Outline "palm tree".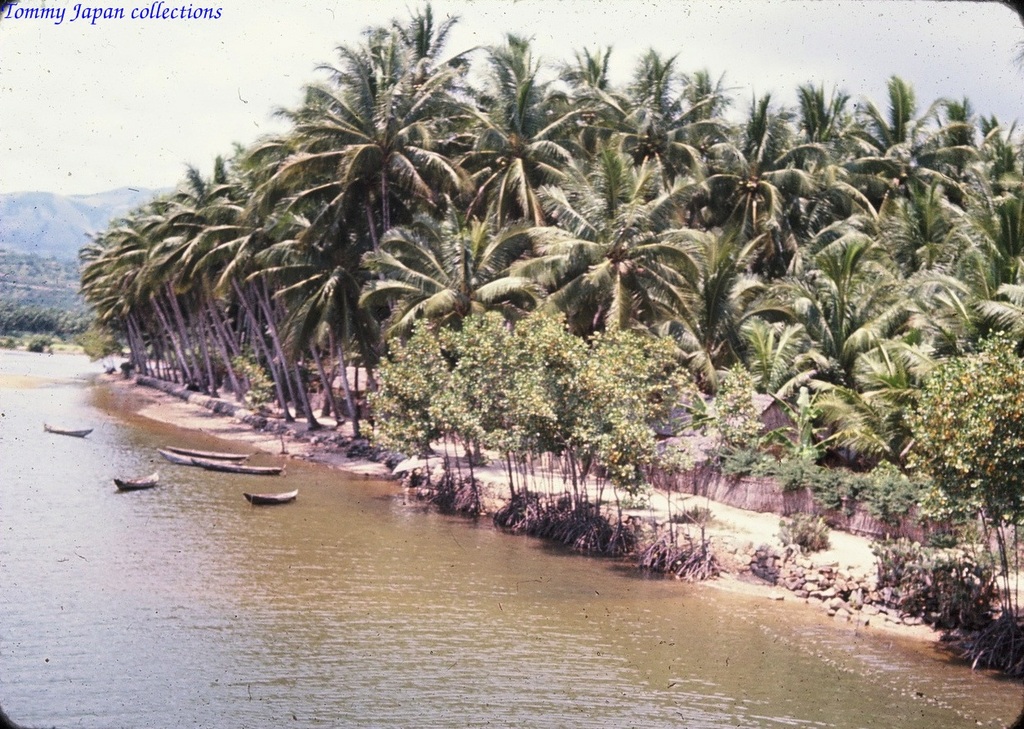
Outline: (x1=290, y1=94, x2=414, y2=227).
